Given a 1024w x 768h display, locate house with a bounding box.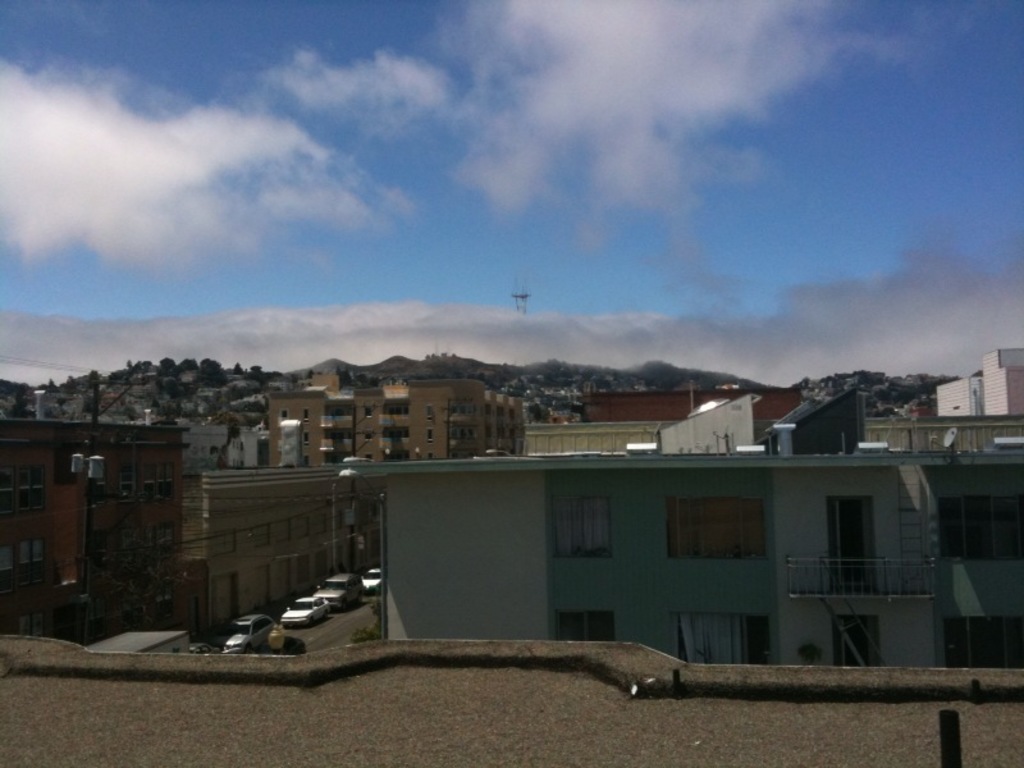
Located: locate(184, 470, 361, 652).
